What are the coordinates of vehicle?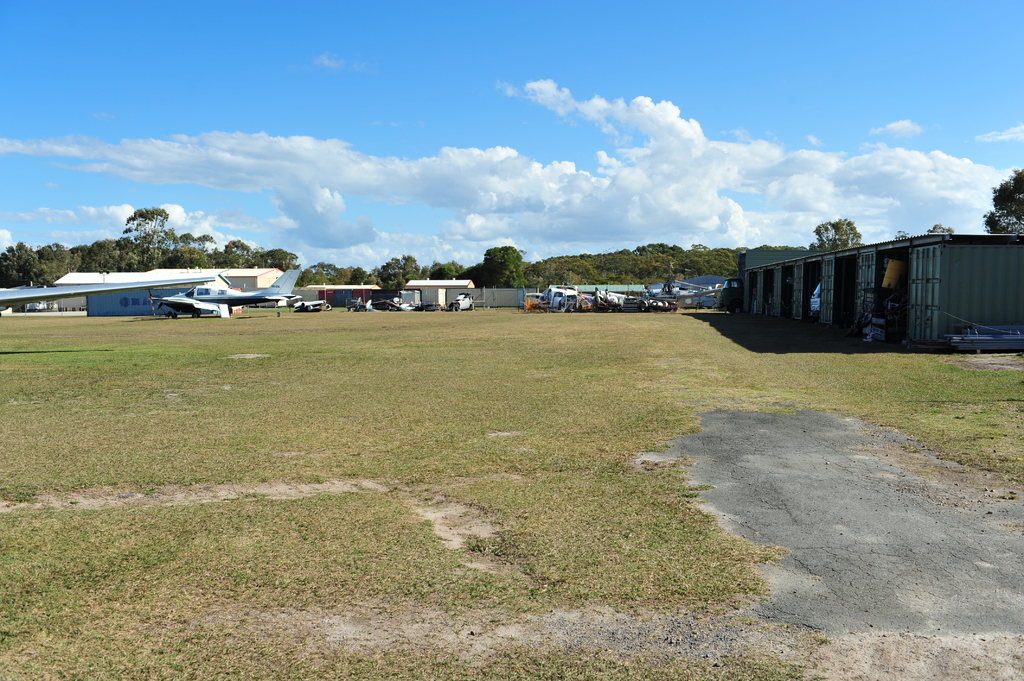
561,296,596,312.
